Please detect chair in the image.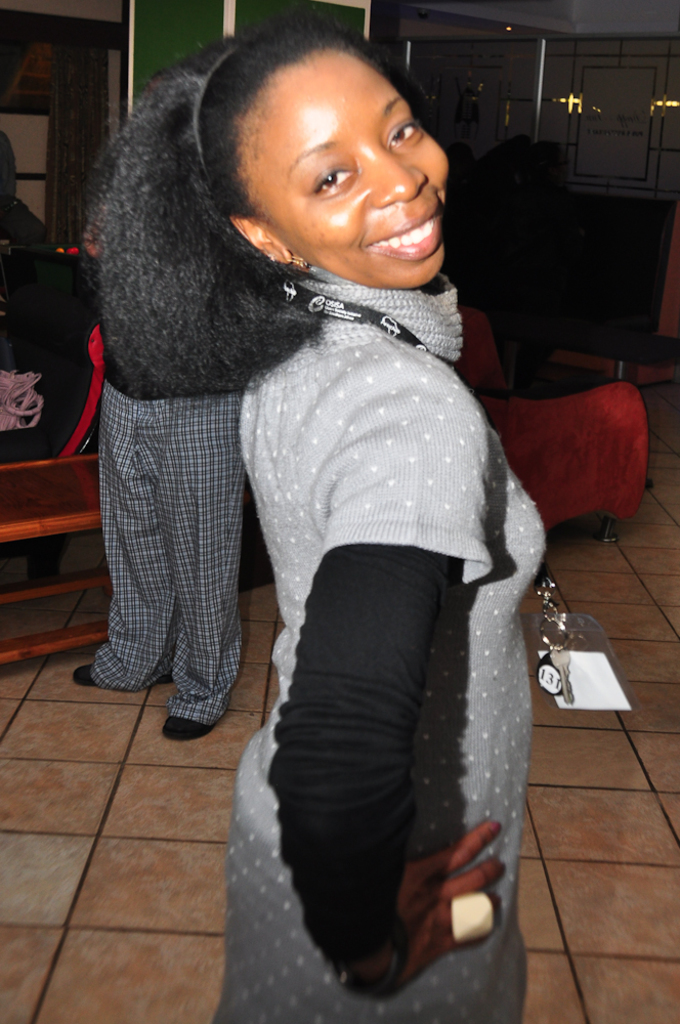
(x1=0, y1=249, x2=117, y2=665).
